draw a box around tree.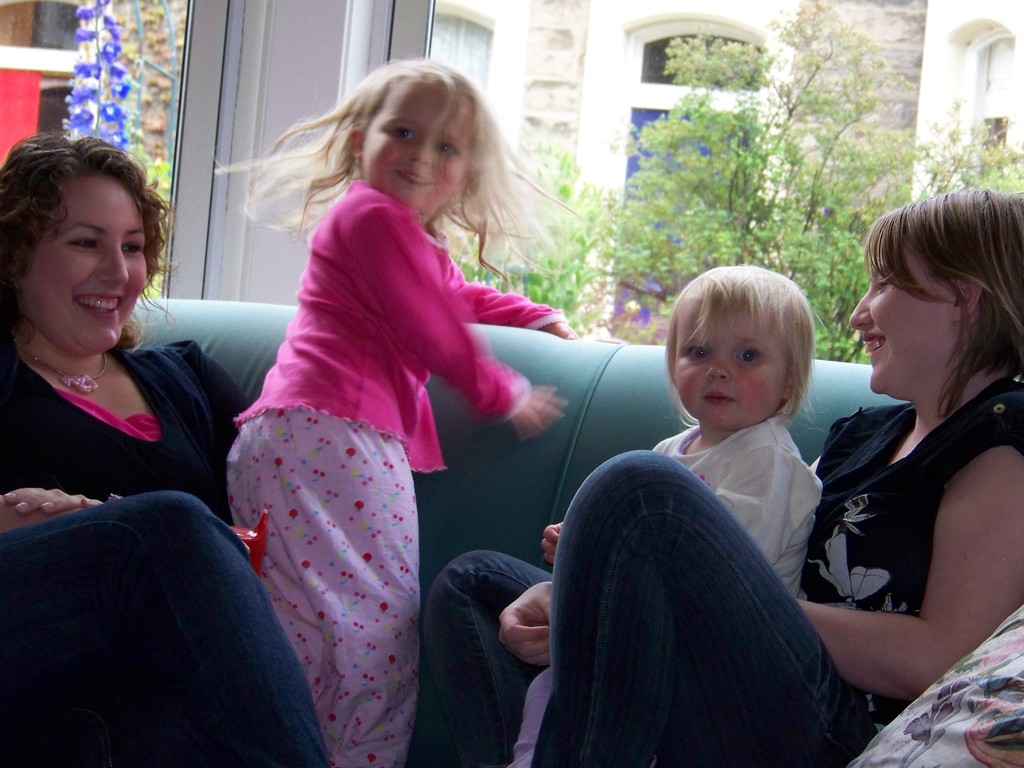
BBox(425, 12, 1015, 361).
